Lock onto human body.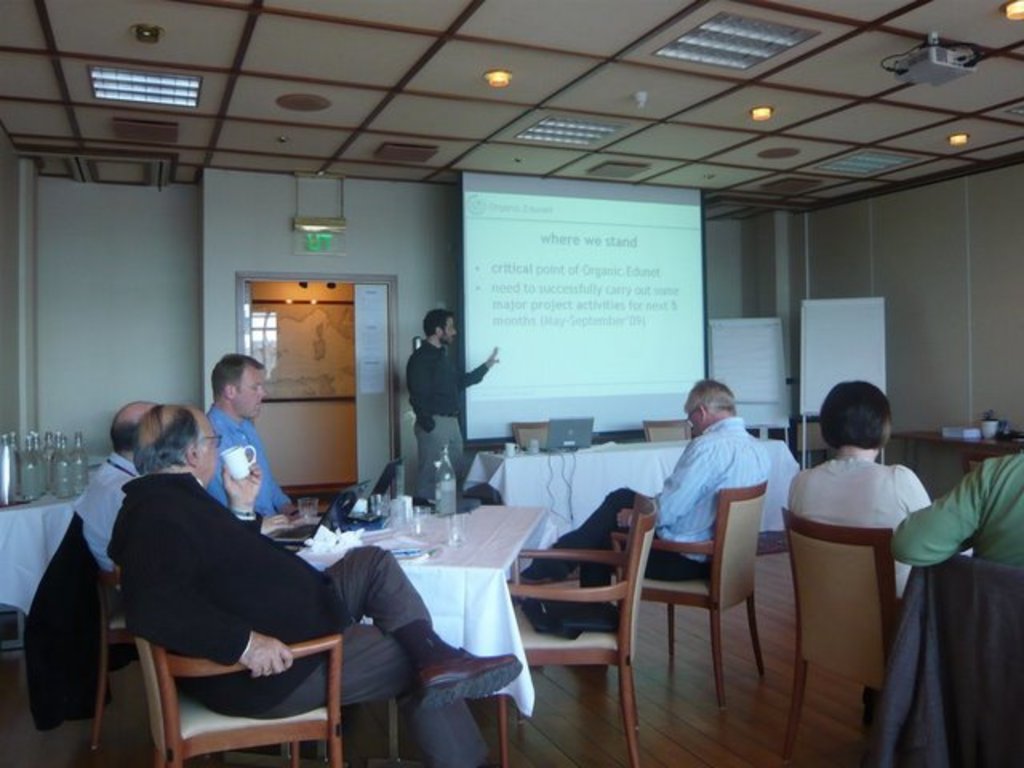
Locked: Rect(69, 400, 154, 574).
